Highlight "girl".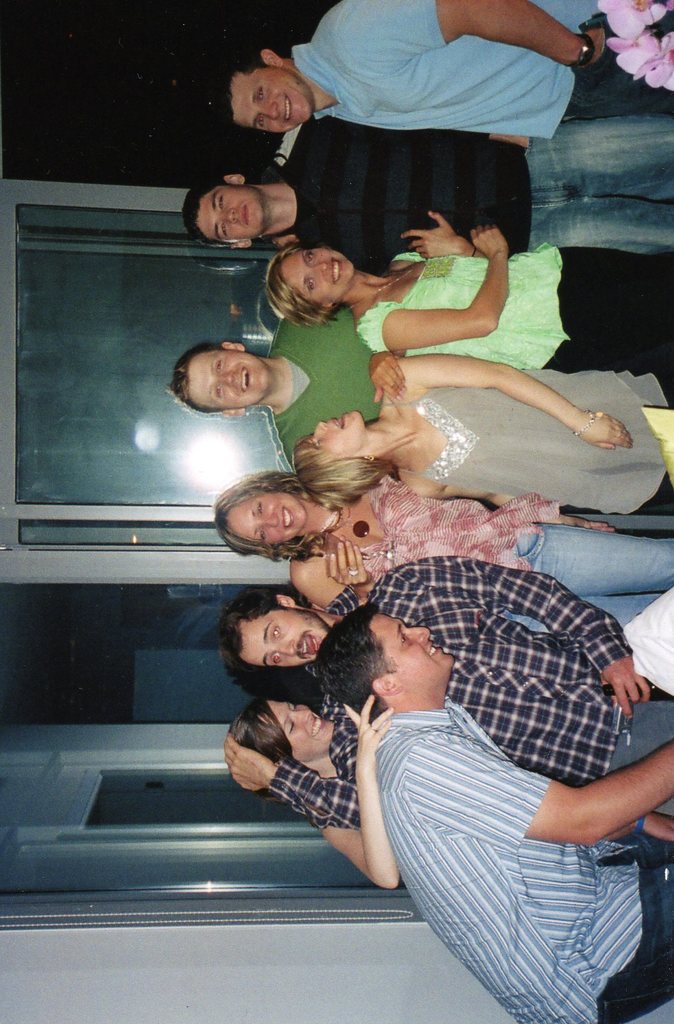
Highlighted region: crop(300, 353, 673, 522).
